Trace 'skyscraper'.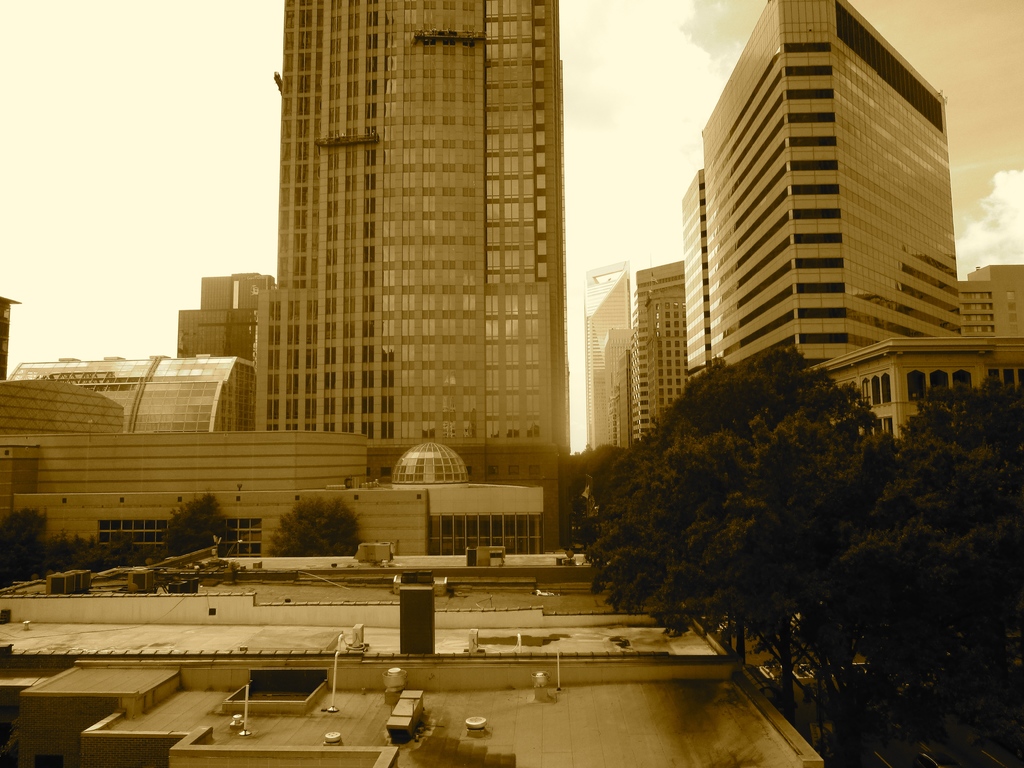
Traced to bbox=(678, 0, 974, 379).
